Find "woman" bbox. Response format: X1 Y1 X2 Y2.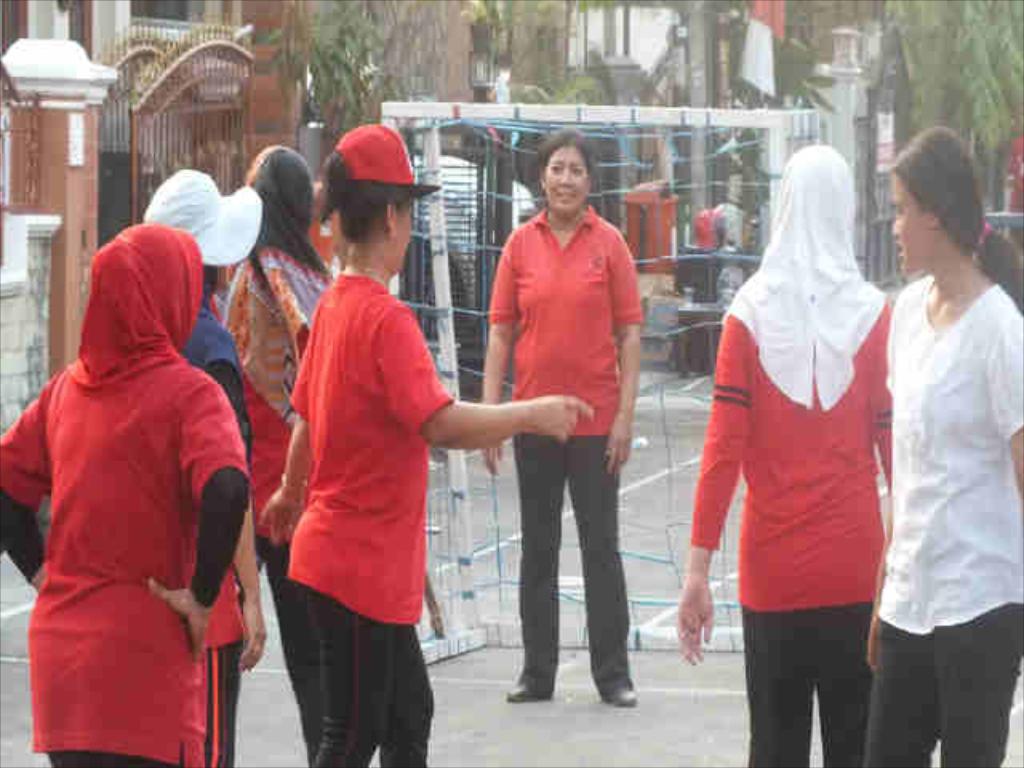
200 142 346 766.
